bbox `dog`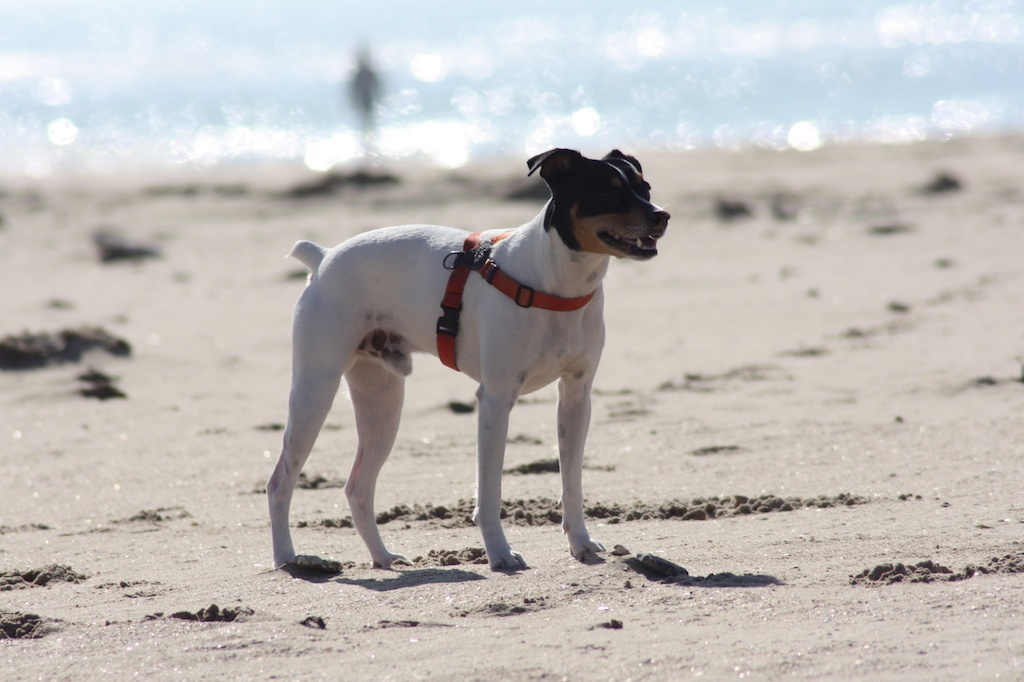
locate(260, 142, 672, 575)
